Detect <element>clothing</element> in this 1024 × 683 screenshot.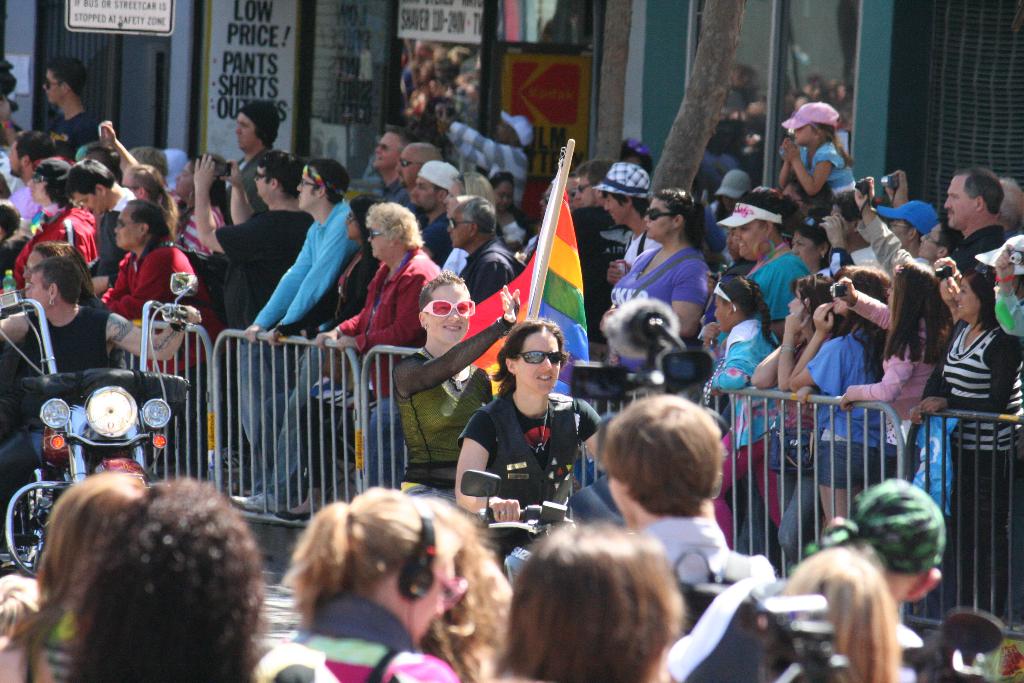
Detection: bbox=[460, 240, 525, 304].
